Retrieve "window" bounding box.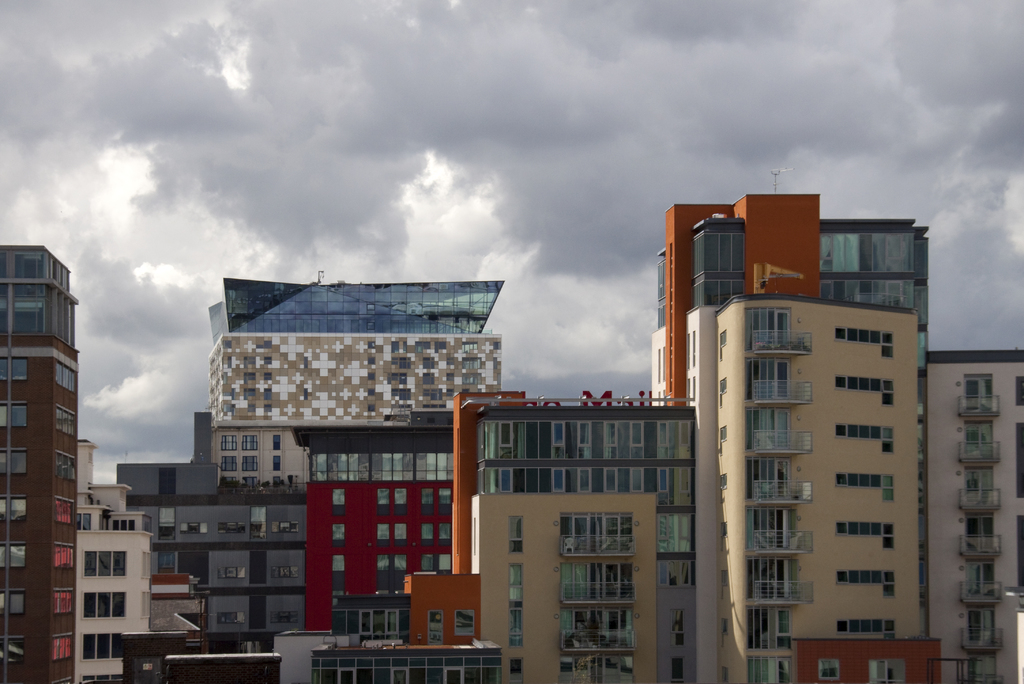
Bounding box: bbox(500, 468, 513, 495).
